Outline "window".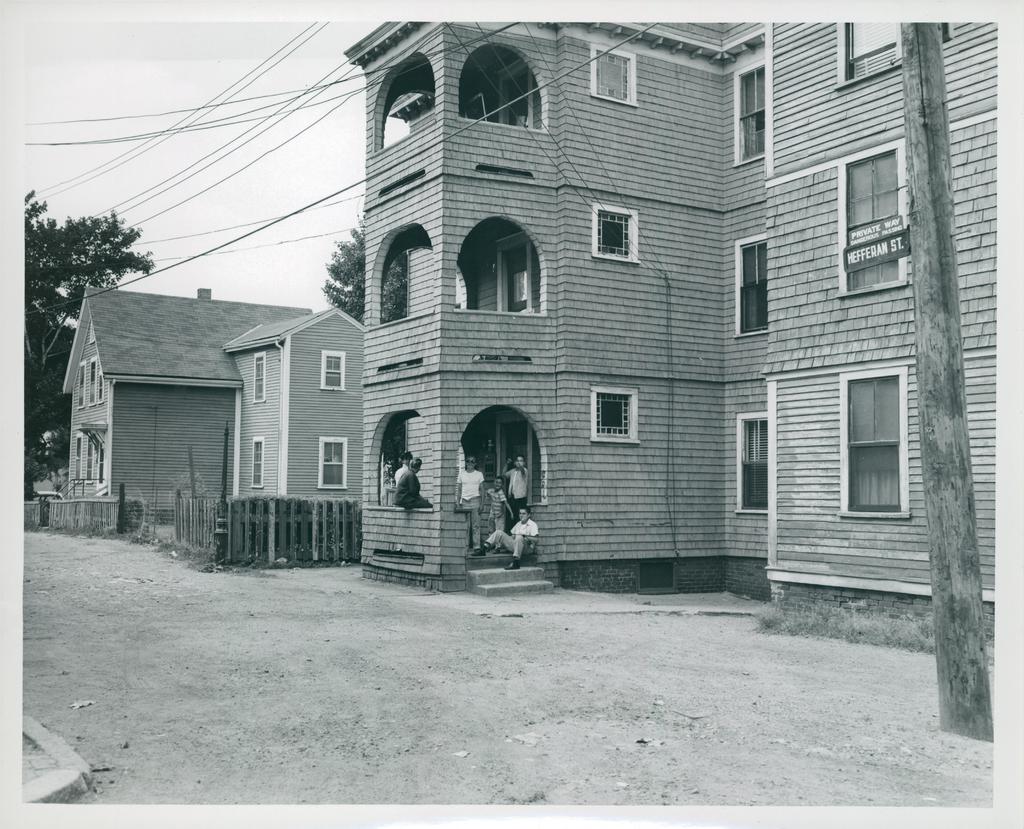
Outline: 591:204:637:261.
